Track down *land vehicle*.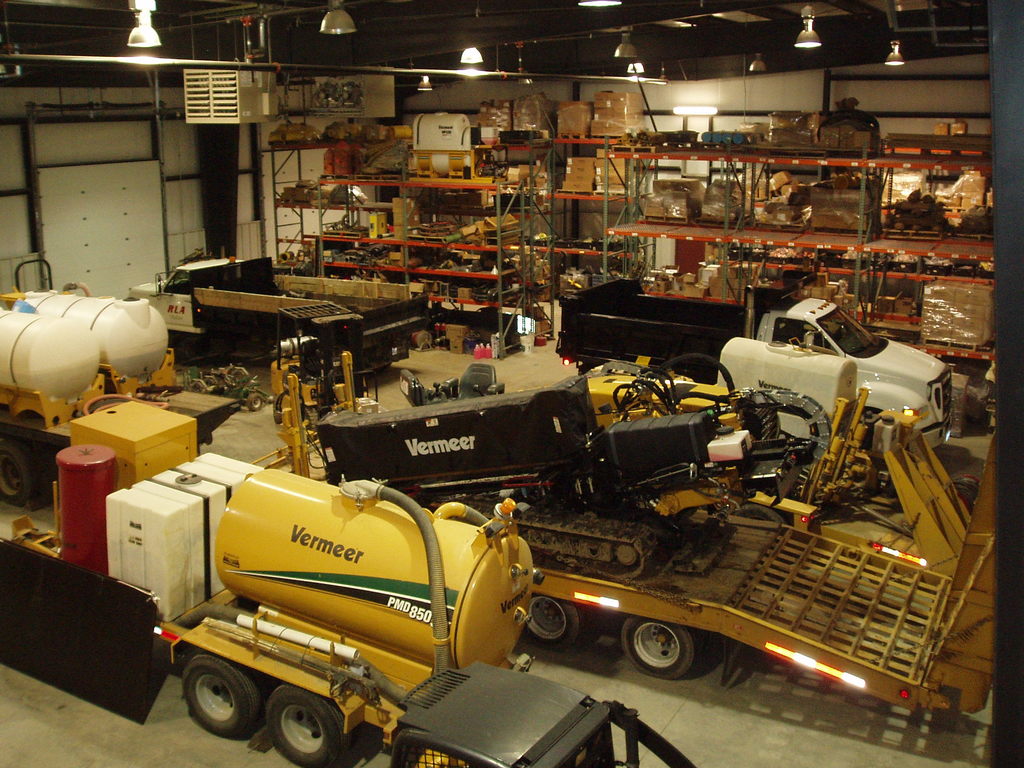
Tracked to <region>128, 254, 429, 373</region>.
